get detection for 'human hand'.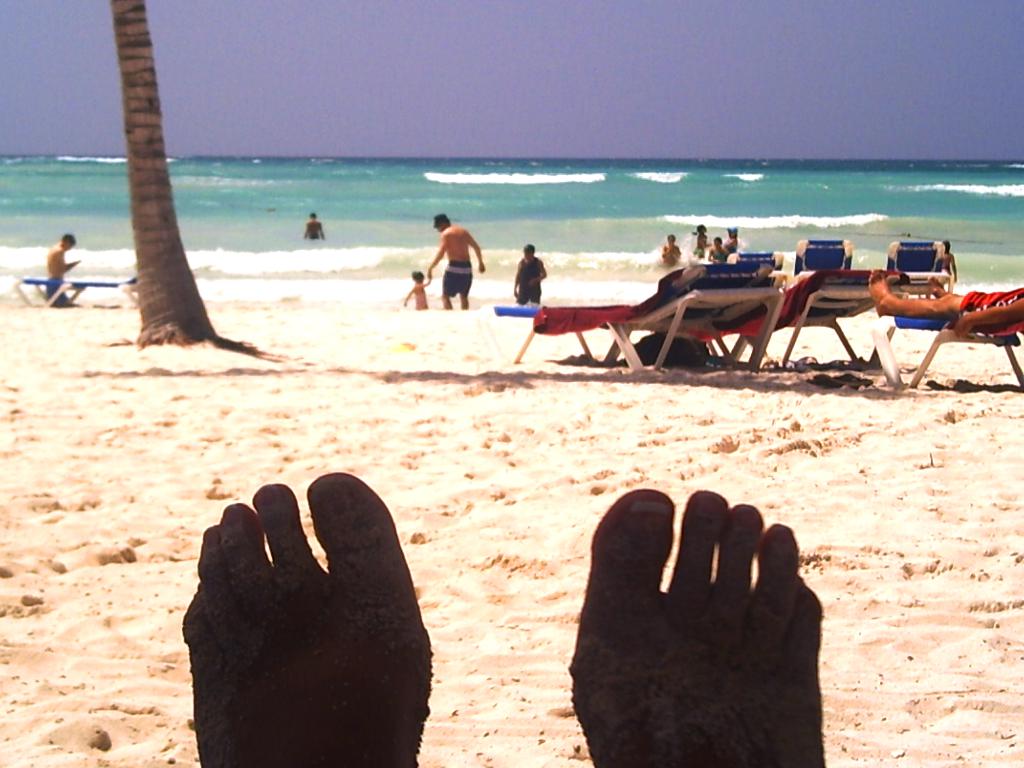
Detection: [left=478, top=260, right=488, bottom=274].
